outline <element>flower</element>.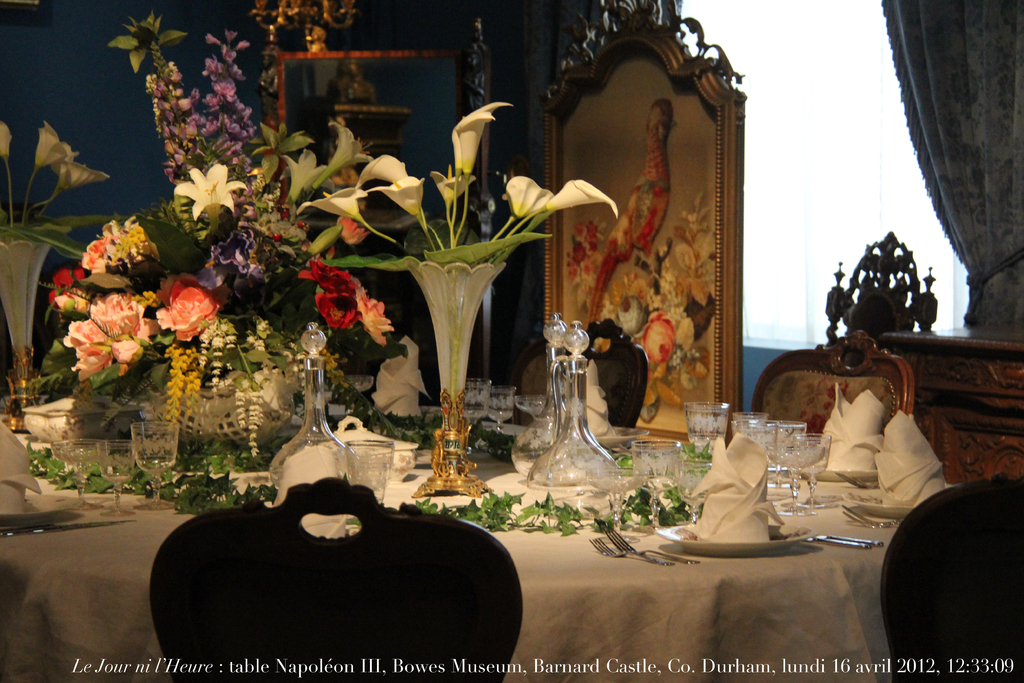
Outline: 29:129:81:174.
